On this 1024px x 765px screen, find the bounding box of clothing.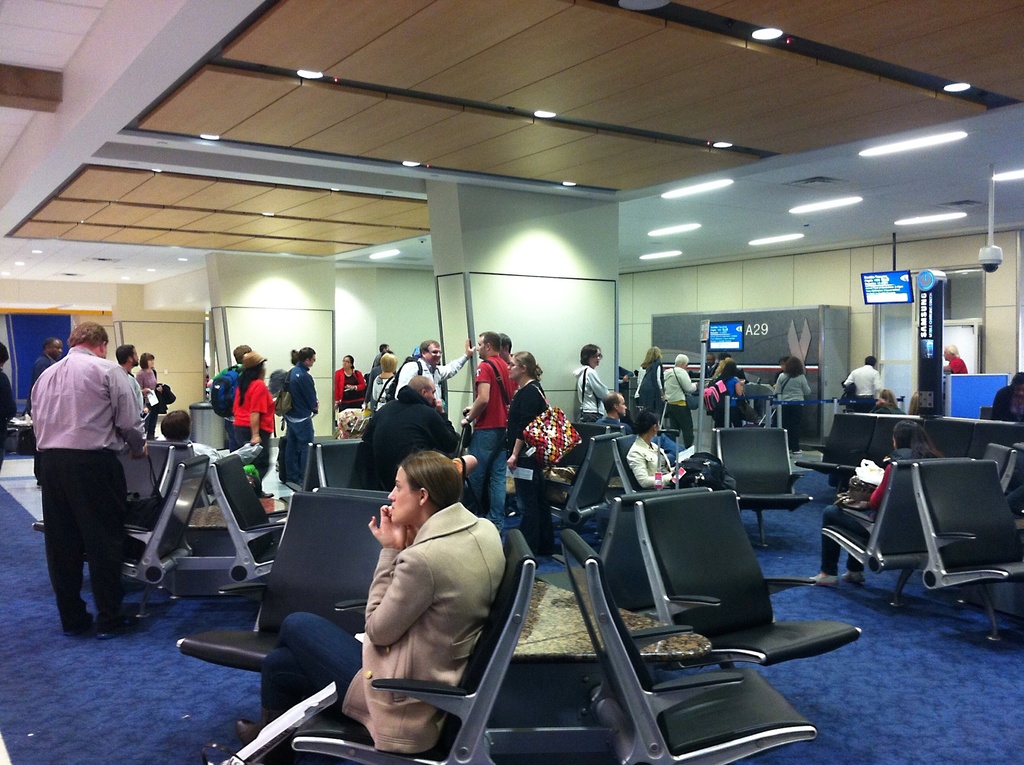
Bounding box: select_region(35, 352, 51, 383).
